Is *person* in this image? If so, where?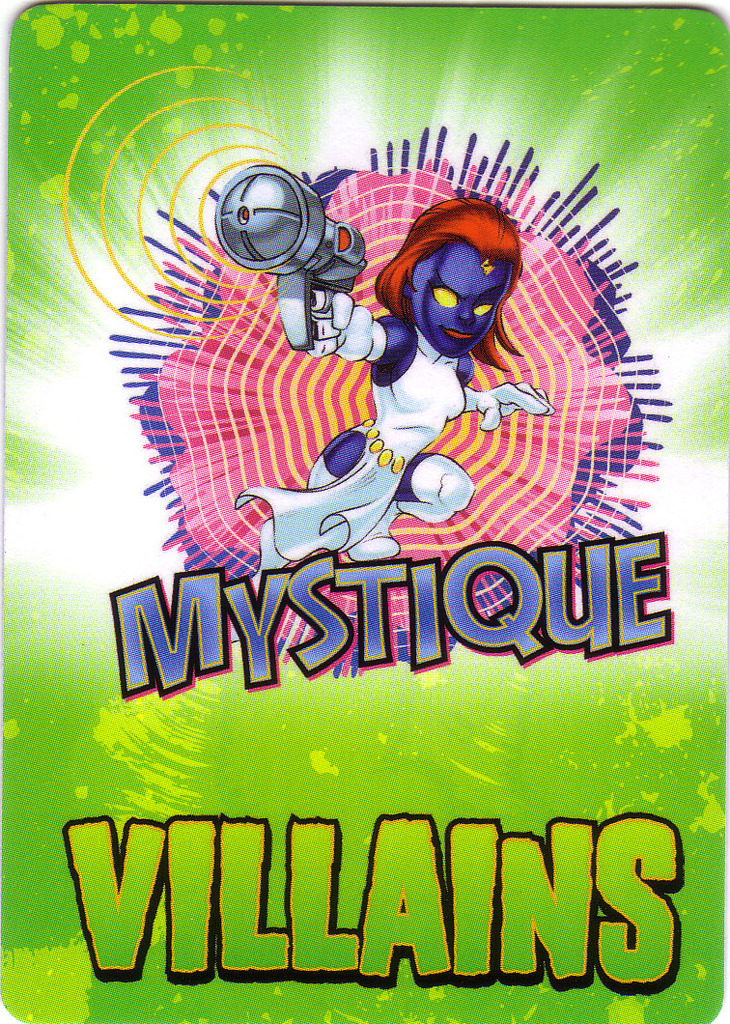
Yes, at rect(205, 147, 571, 612).
